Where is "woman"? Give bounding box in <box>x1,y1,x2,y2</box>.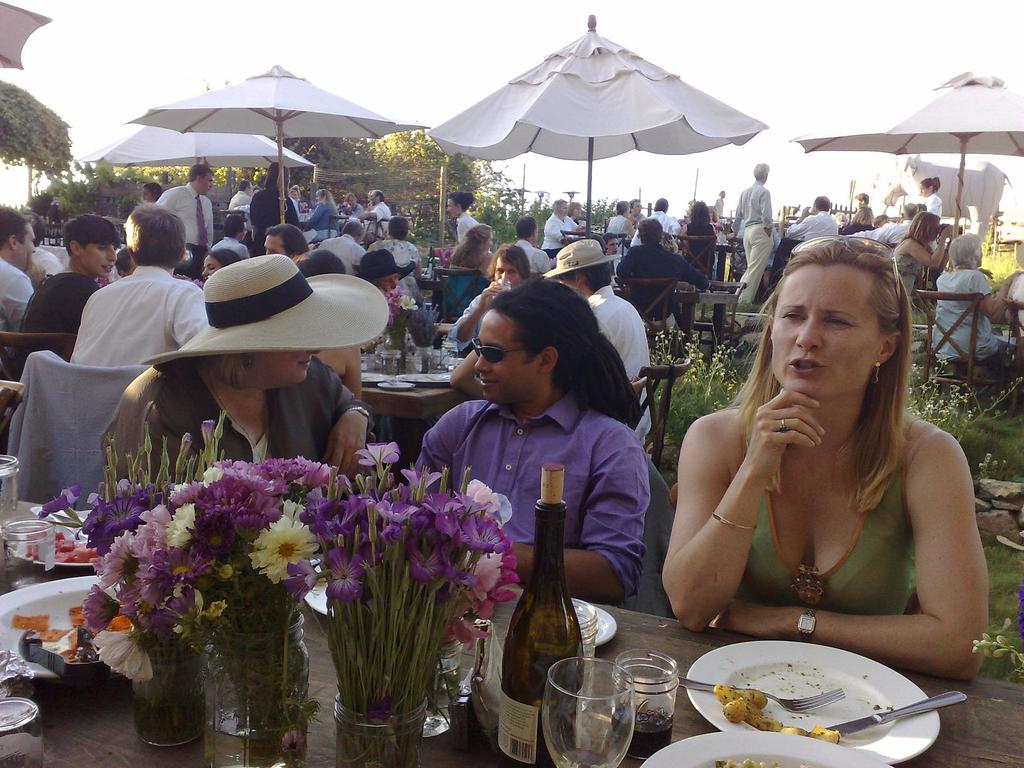
<box>287,182,301,215</box>.
